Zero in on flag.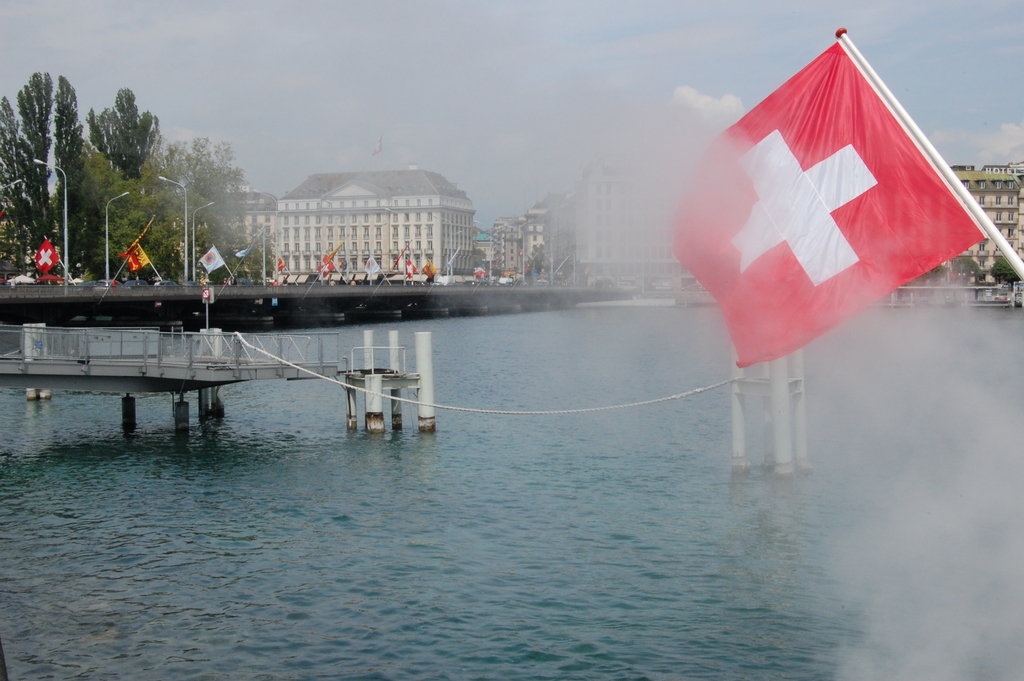
Zeroed in: BBox(198, 242, 223, 280).
